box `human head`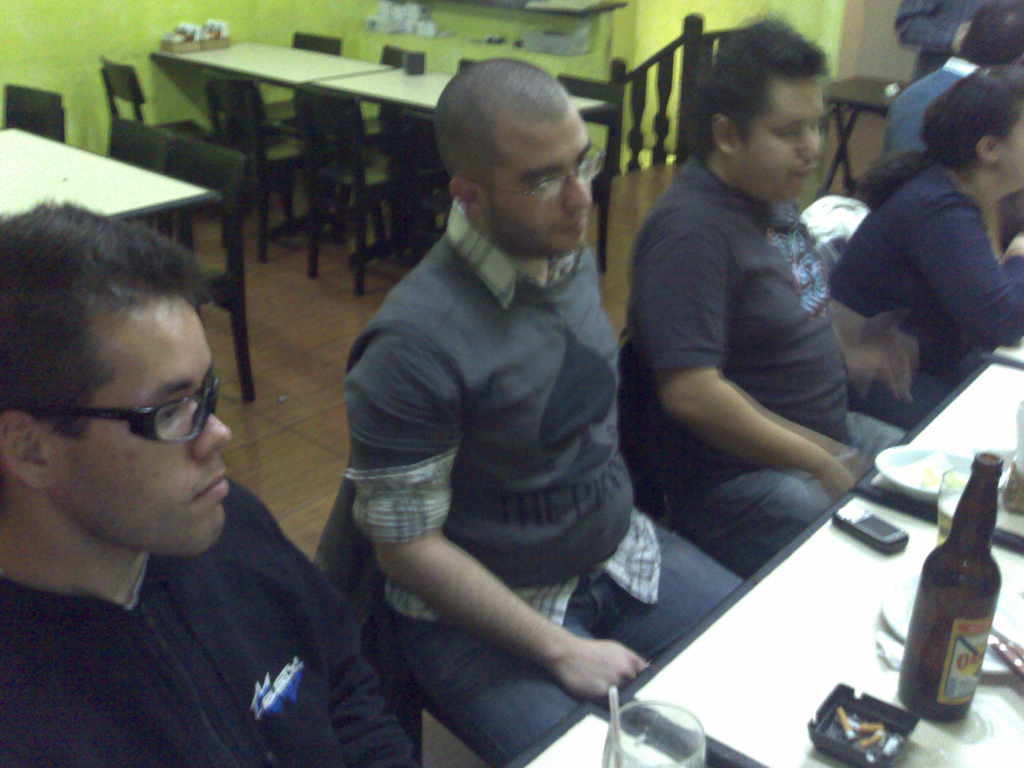
rect(955, 0, 1023, 67)
